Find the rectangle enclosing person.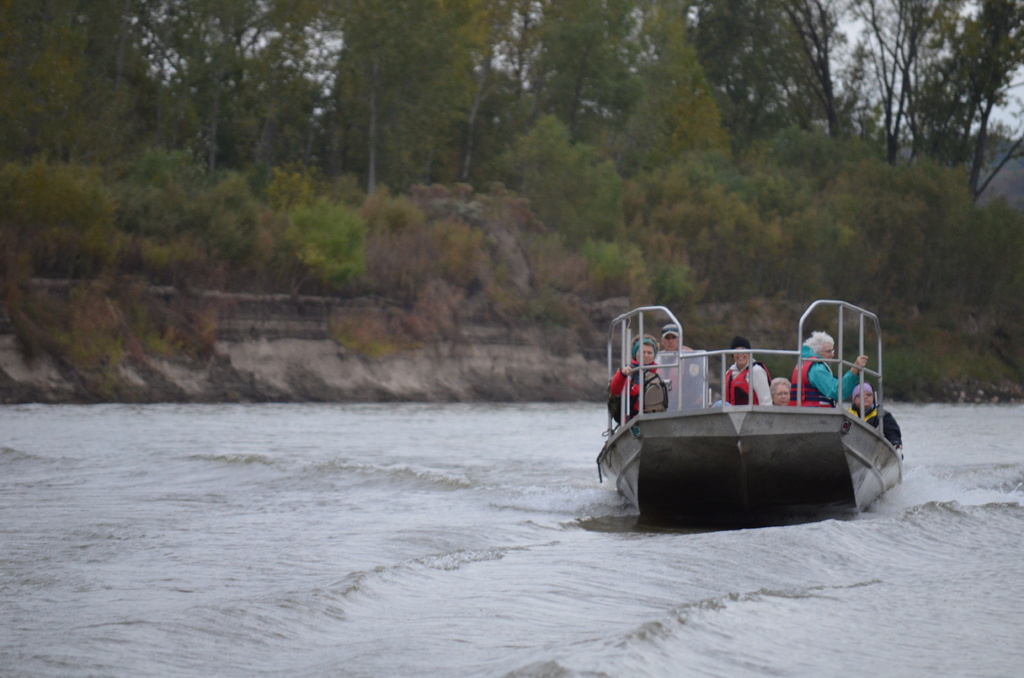
[x1=772, y1=376, x2=789, y2=405].
